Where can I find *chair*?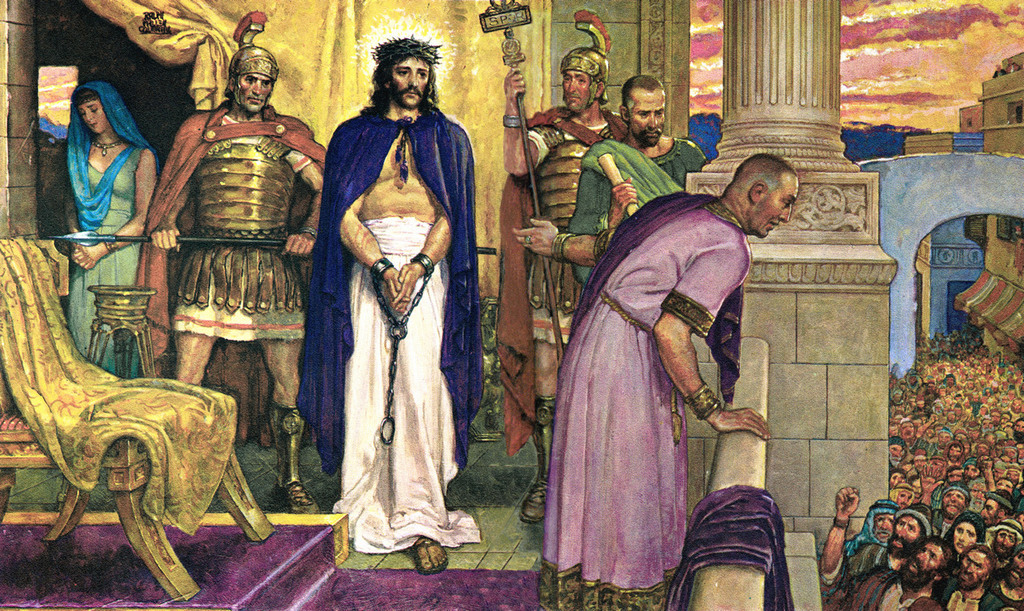
You can find it at 10:232:250:597.
